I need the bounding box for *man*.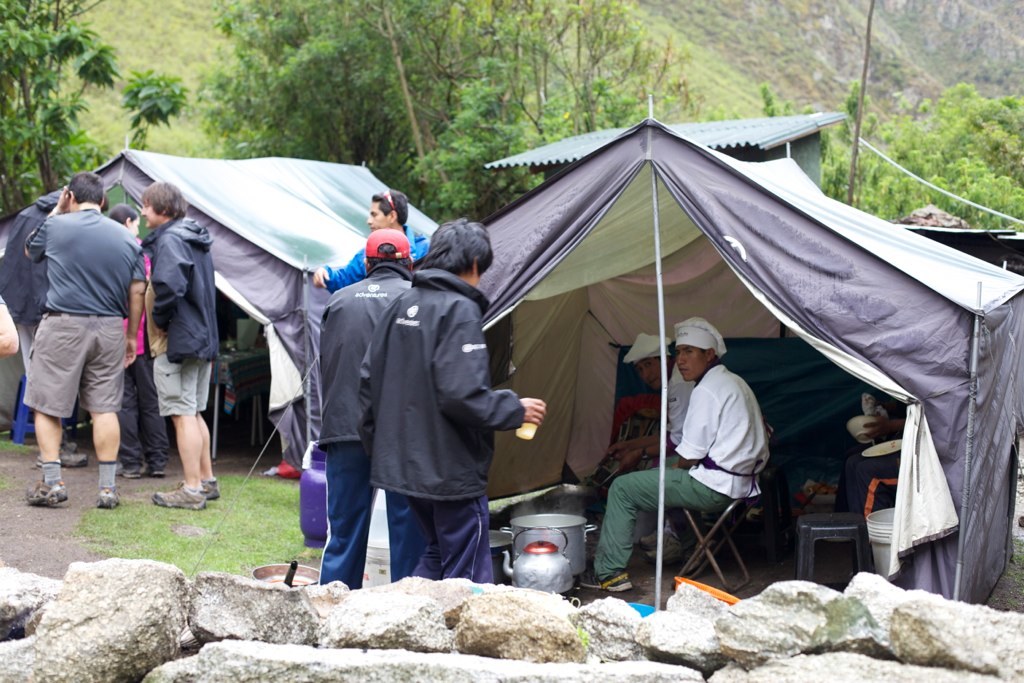
Here it is: {"left": 581, "top": 322, "right": 761, "bottom": 595}.
